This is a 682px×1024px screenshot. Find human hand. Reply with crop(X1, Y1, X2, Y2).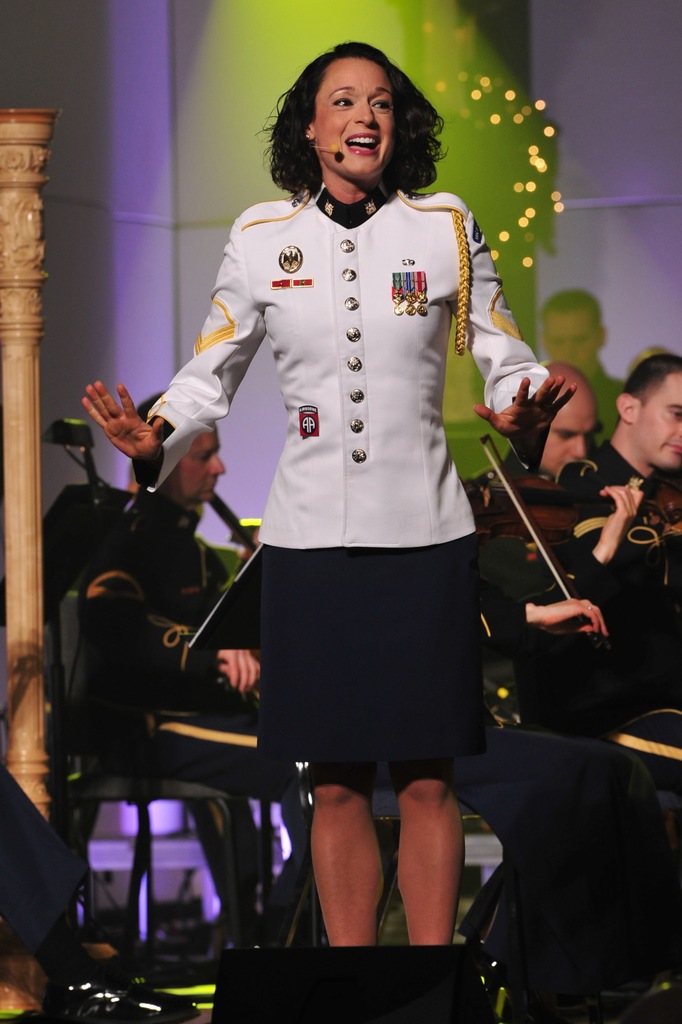
crop(82, 380, 156, 460).
